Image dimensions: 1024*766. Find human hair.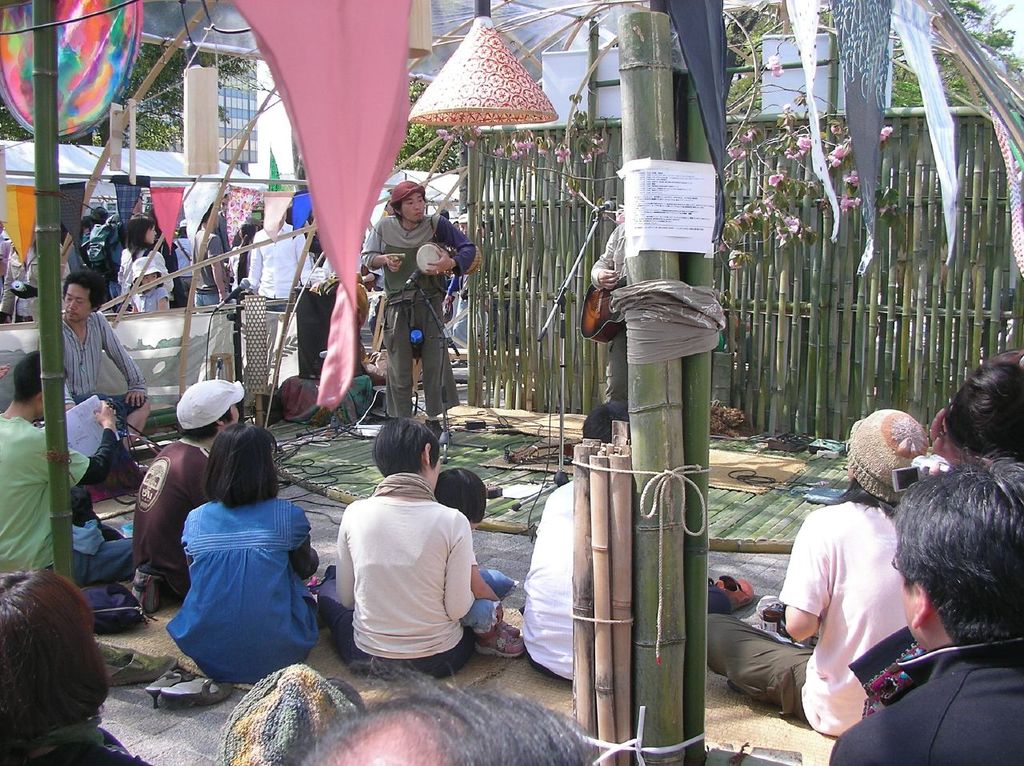
[204, 419, 281, 513].
